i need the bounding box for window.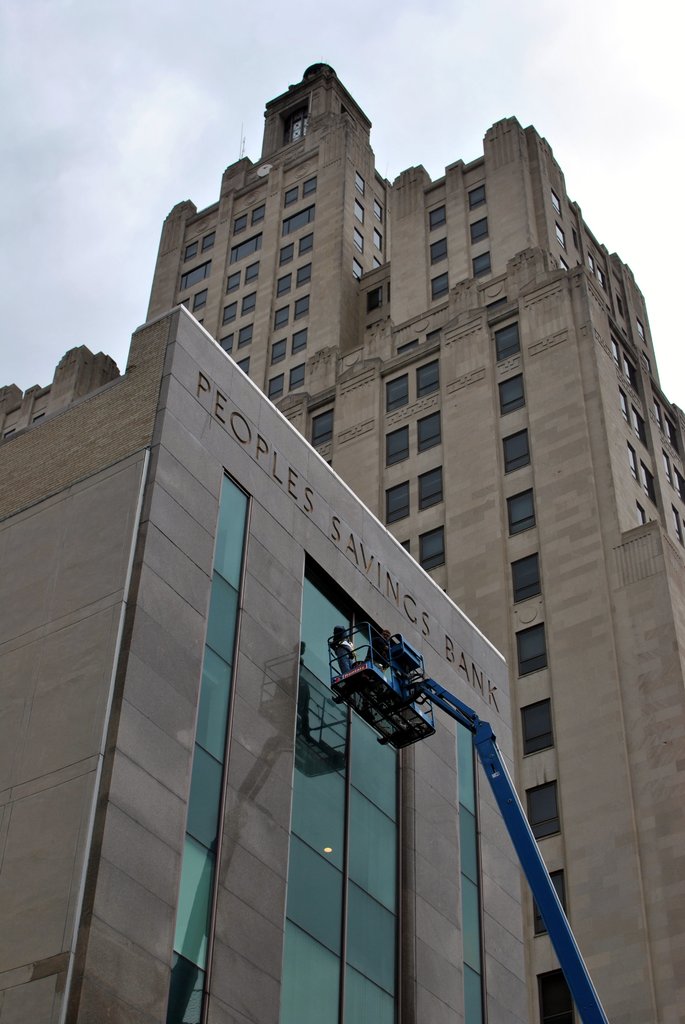
Here it is: l=559, t=257, r=570, b=273.
